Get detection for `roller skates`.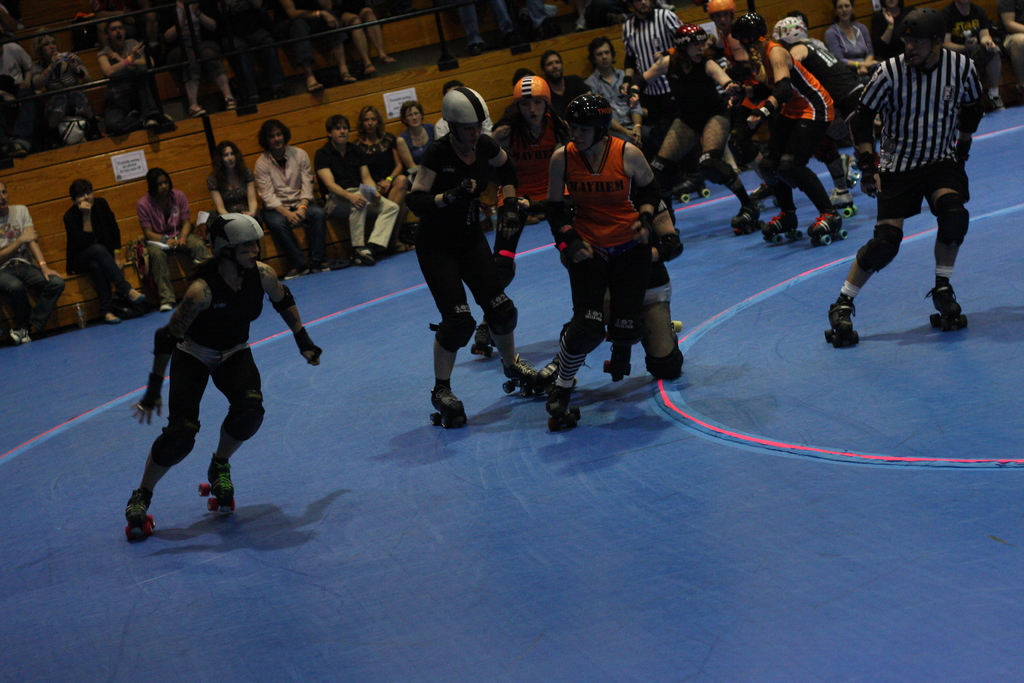
Detection: detection(604, 328, 630, 383).
